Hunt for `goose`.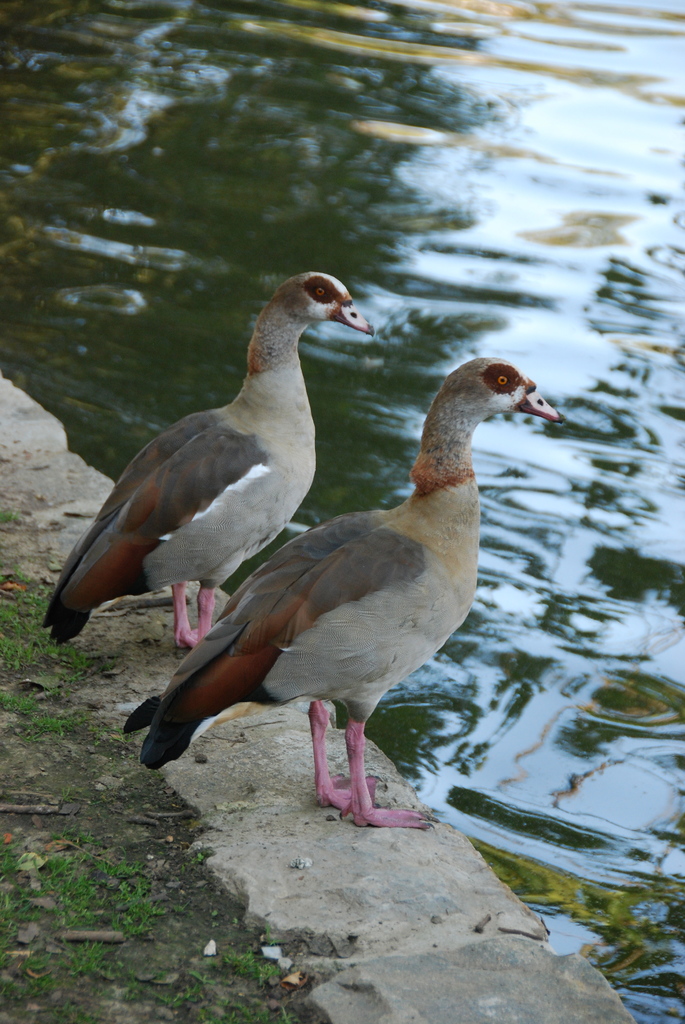
Hunted down at [43, 271, 375, 646].
